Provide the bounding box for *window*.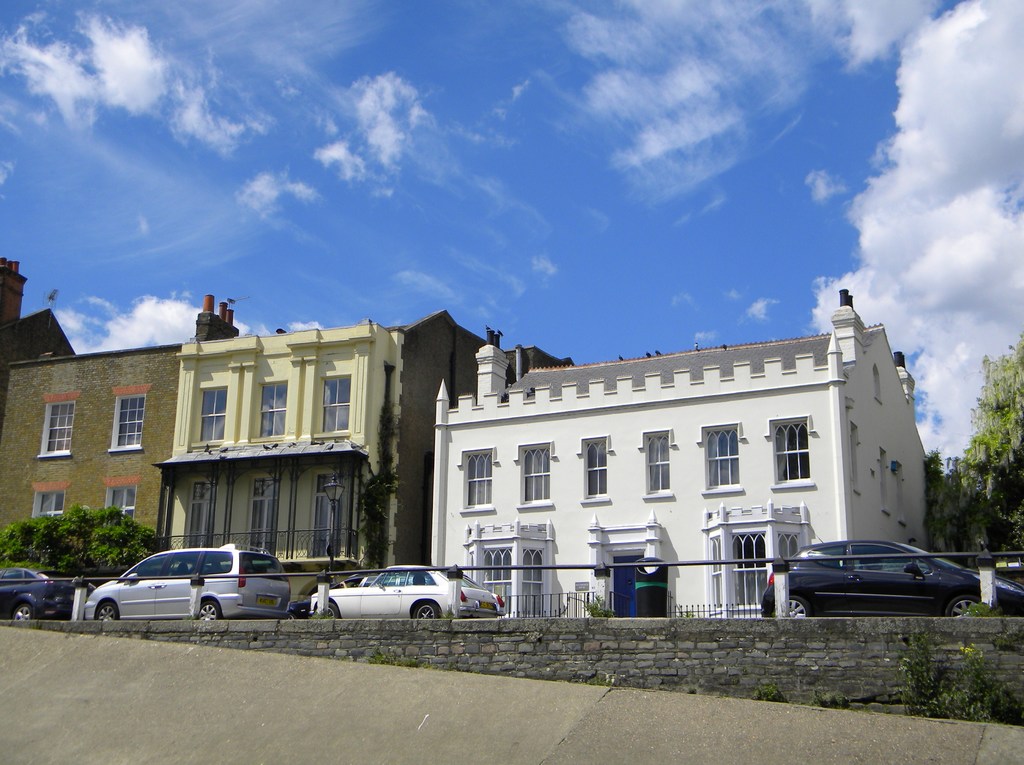
[left=196, top=389, right=227, bottom=447].
